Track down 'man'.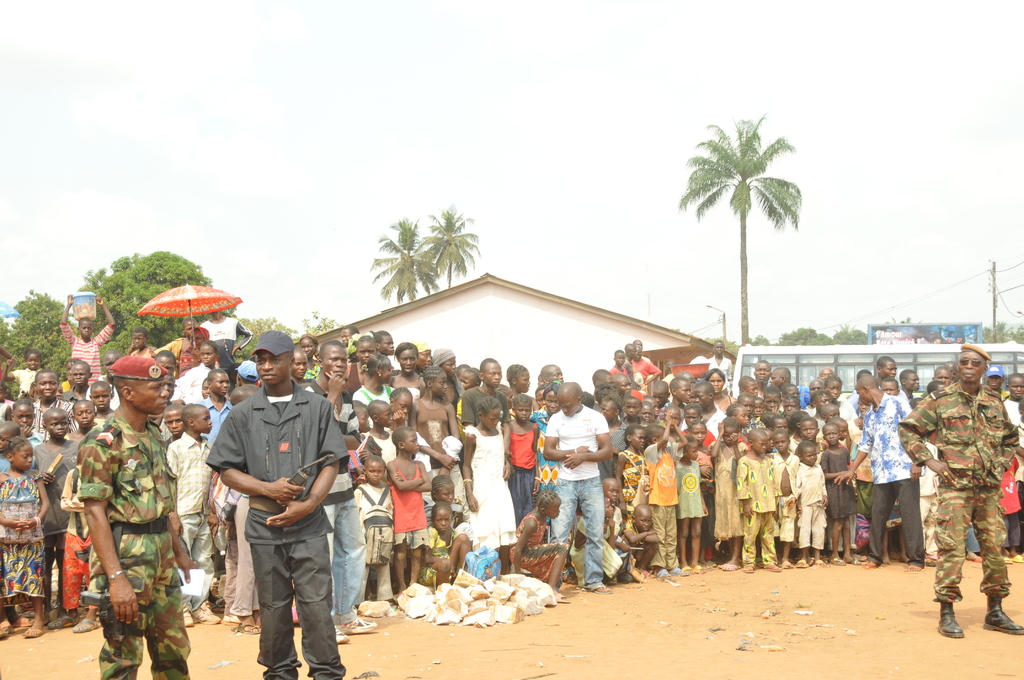
Tracked to 25 366 69 444.
